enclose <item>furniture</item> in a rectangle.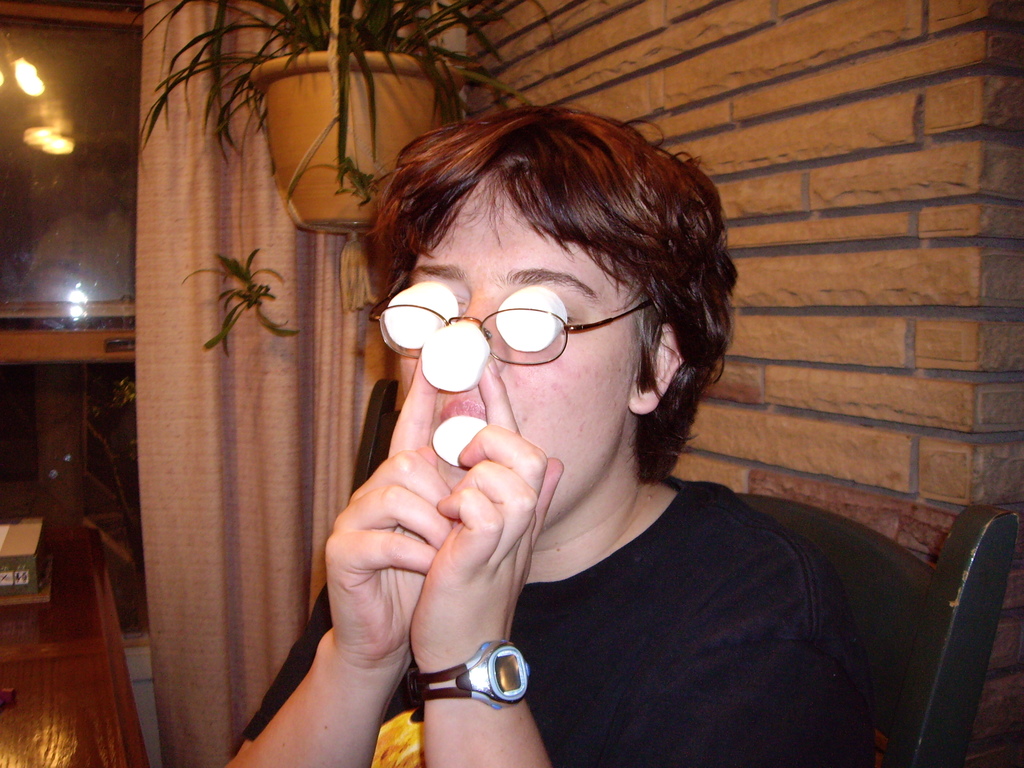
left=348, top=375, right=1015, bottom=767.
